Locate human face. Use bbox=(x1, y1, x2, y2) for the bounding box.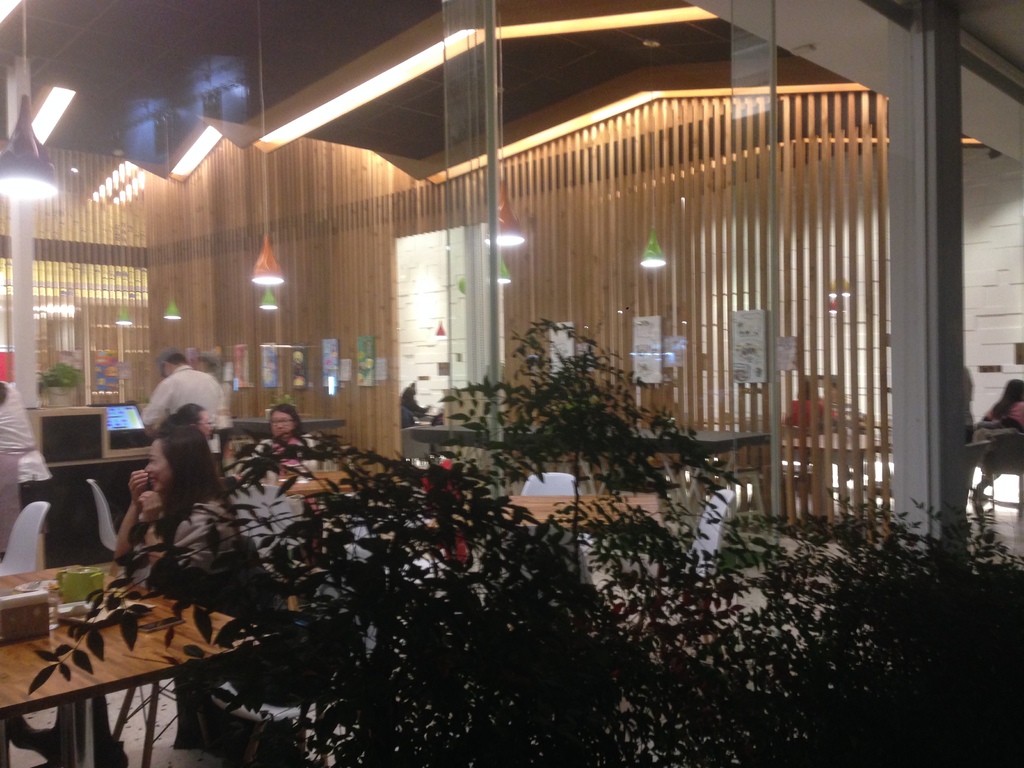
bbox=(271, 409, 293, 440).
